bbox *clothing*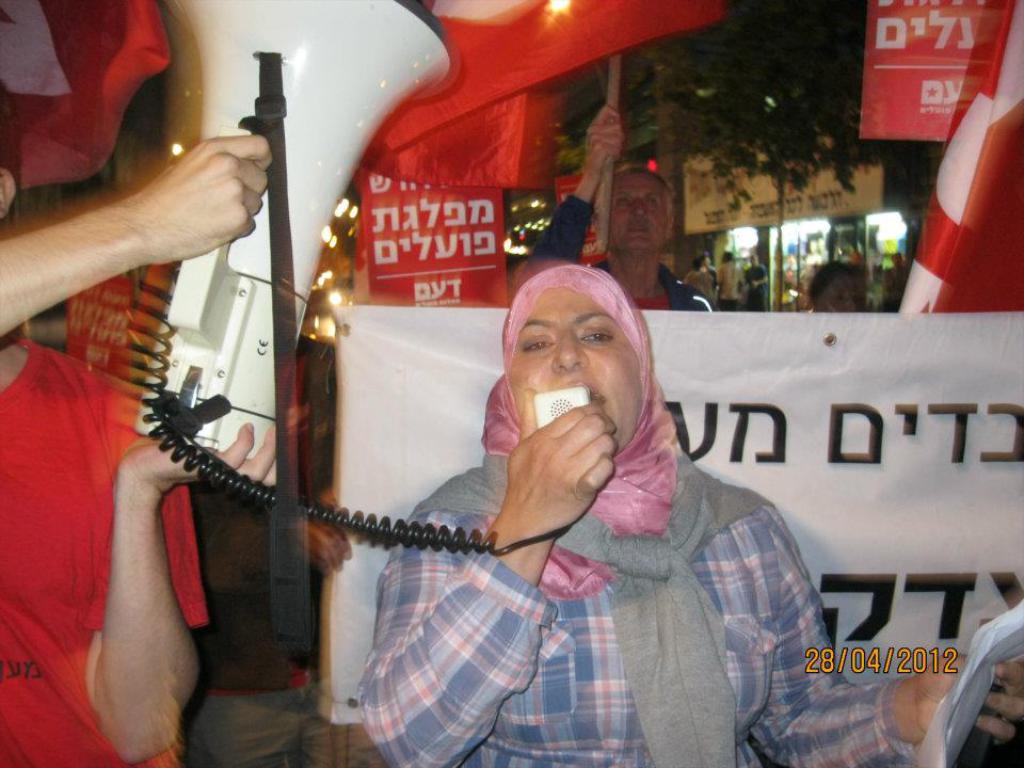
(353,261,923,767)
